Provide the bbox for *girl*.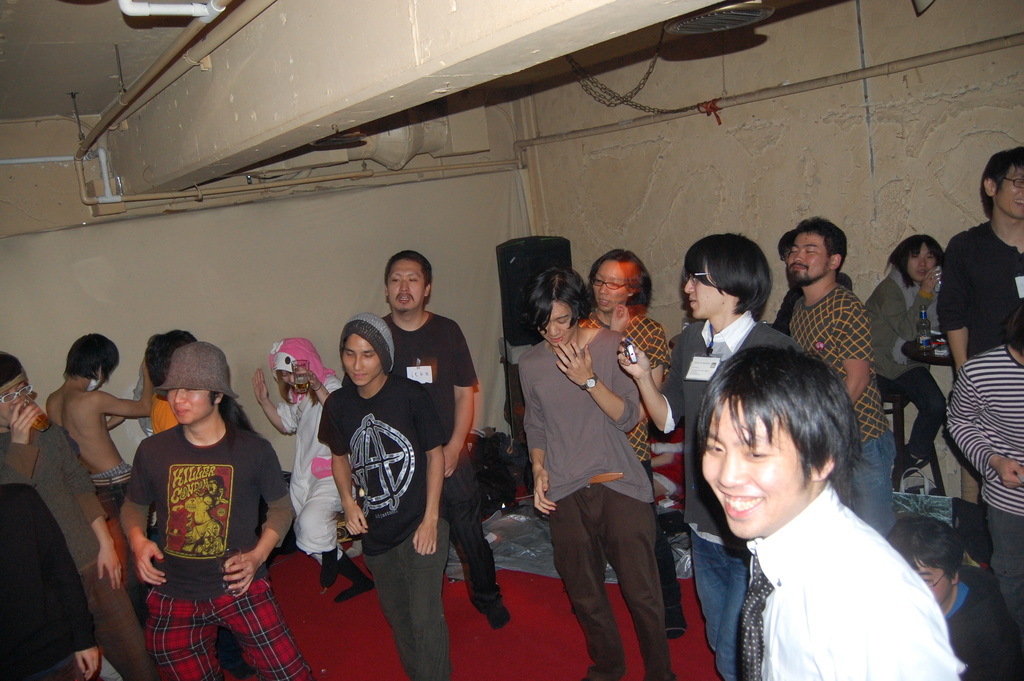
pyautogui.locateOnScreen(524, 270, 673, 679).
